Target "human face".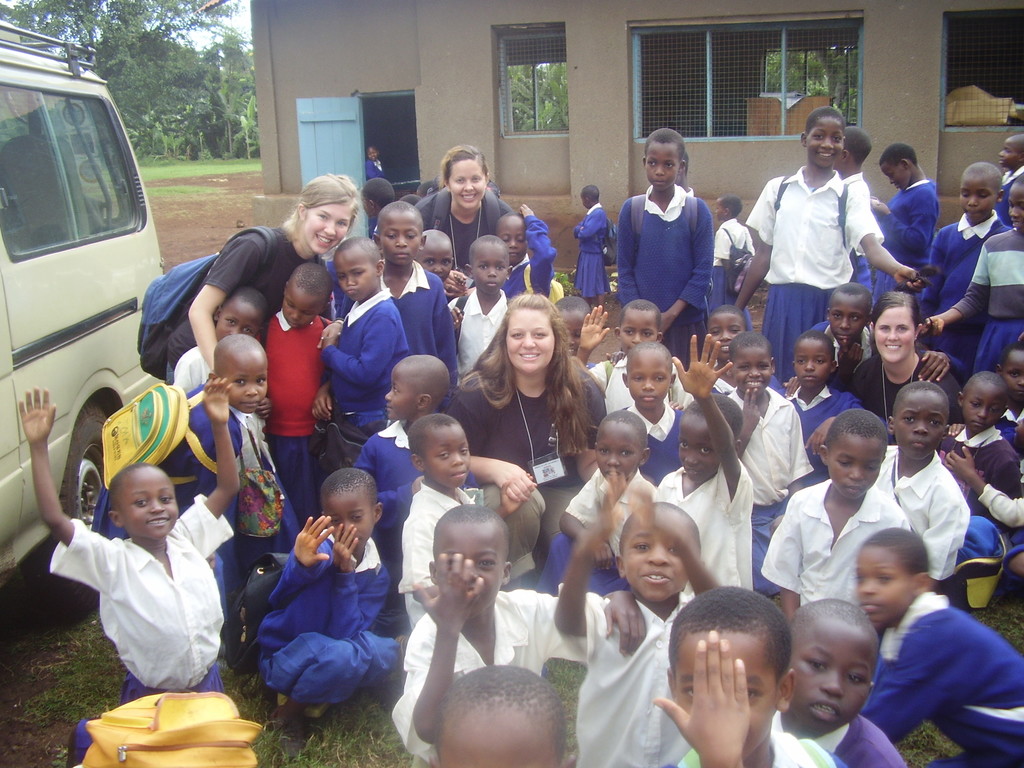
Target region: 997, 140, 1014, 169.
